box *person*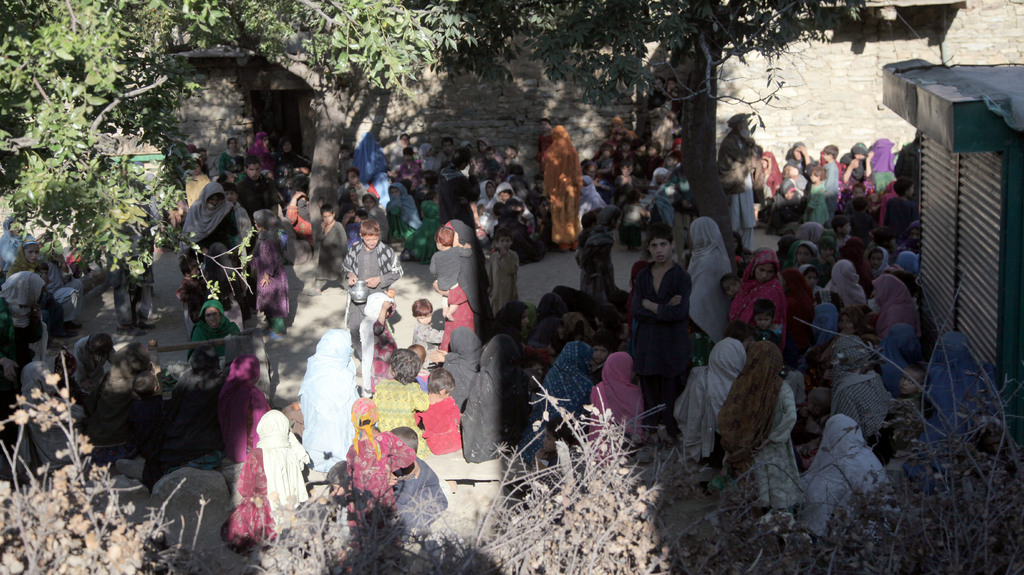
bbox=[452, 335, 550, 460]
